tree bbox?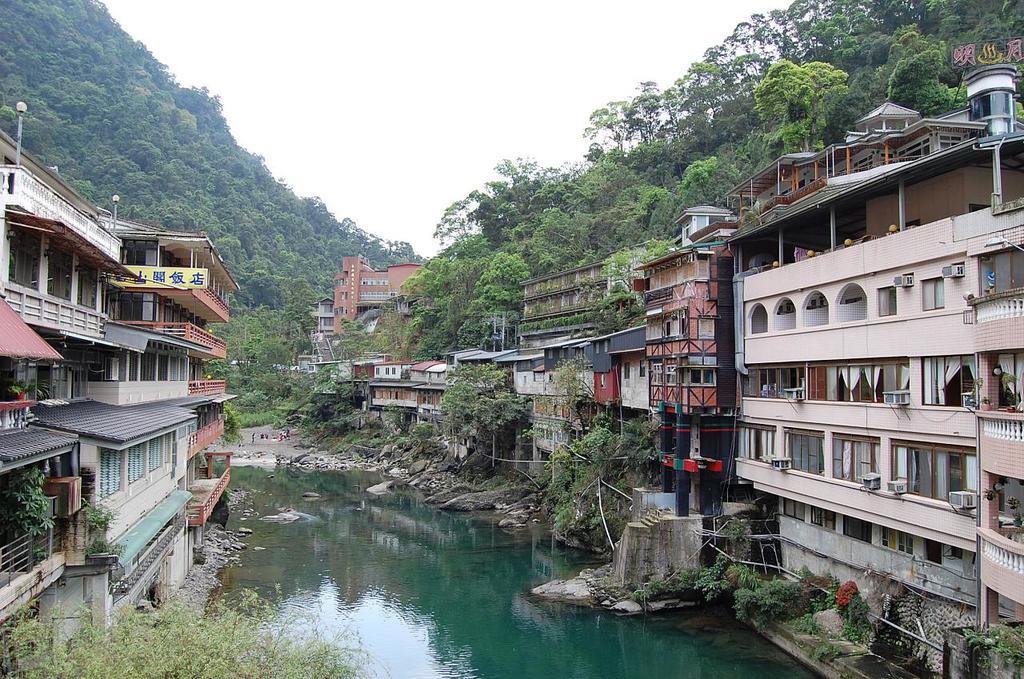
crop(696, 46, 729, 130)
